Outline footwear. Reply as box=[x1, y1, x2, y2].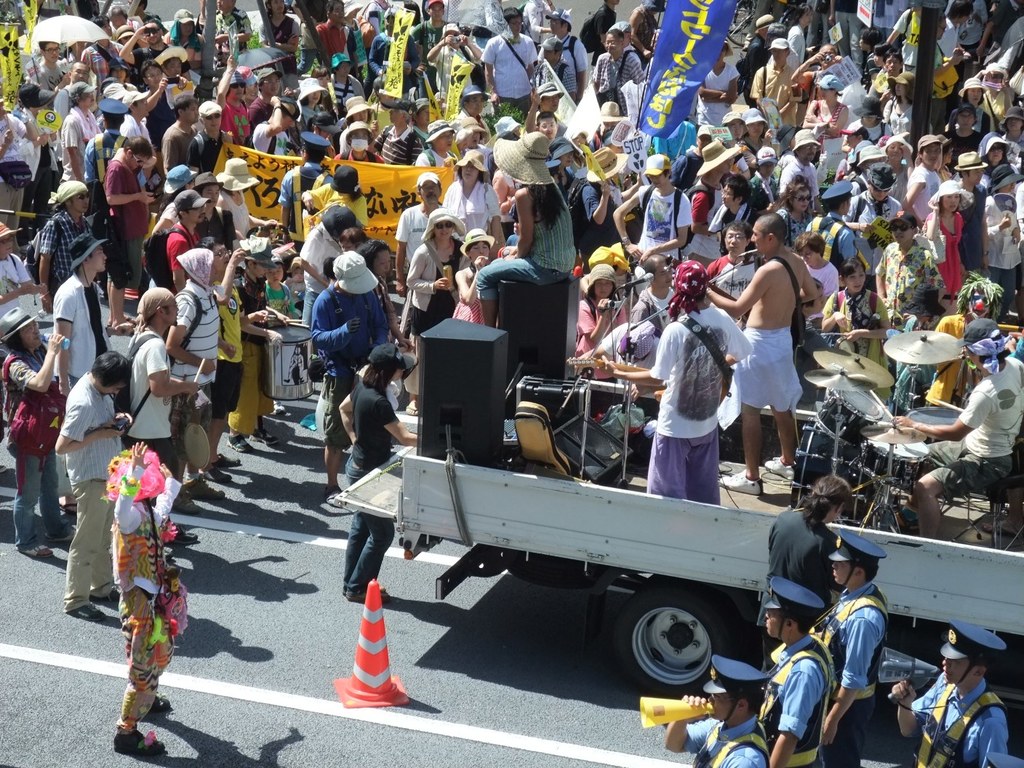
box=[63, 494, 79, 513].
